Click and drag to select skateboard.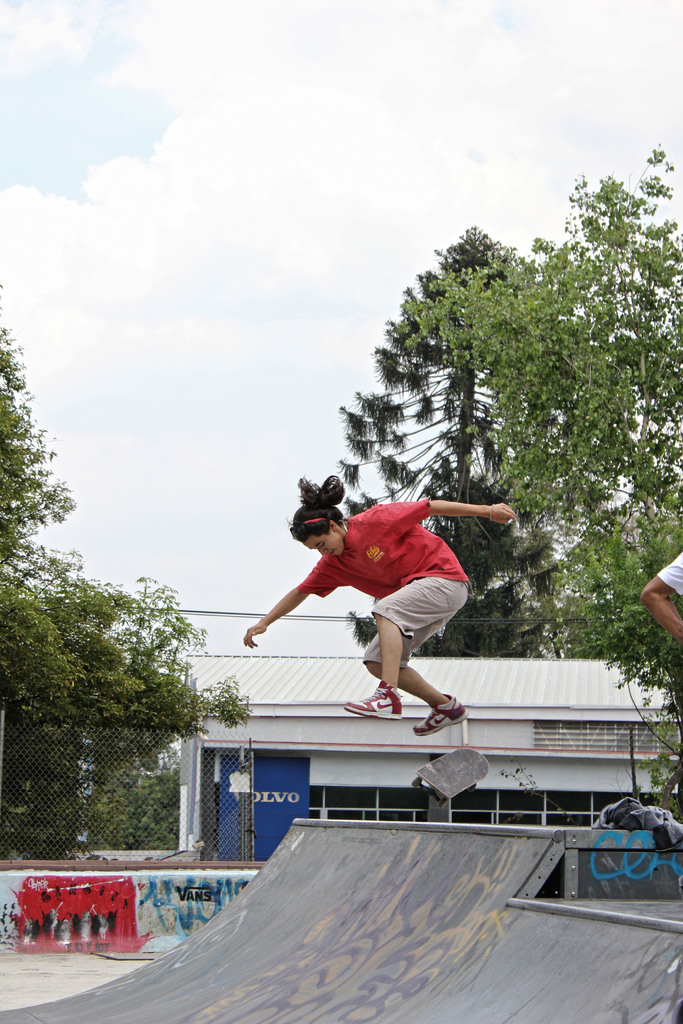
Selection: {"left": 409, "top": 748, "right": 491, "bottom": 807}.
